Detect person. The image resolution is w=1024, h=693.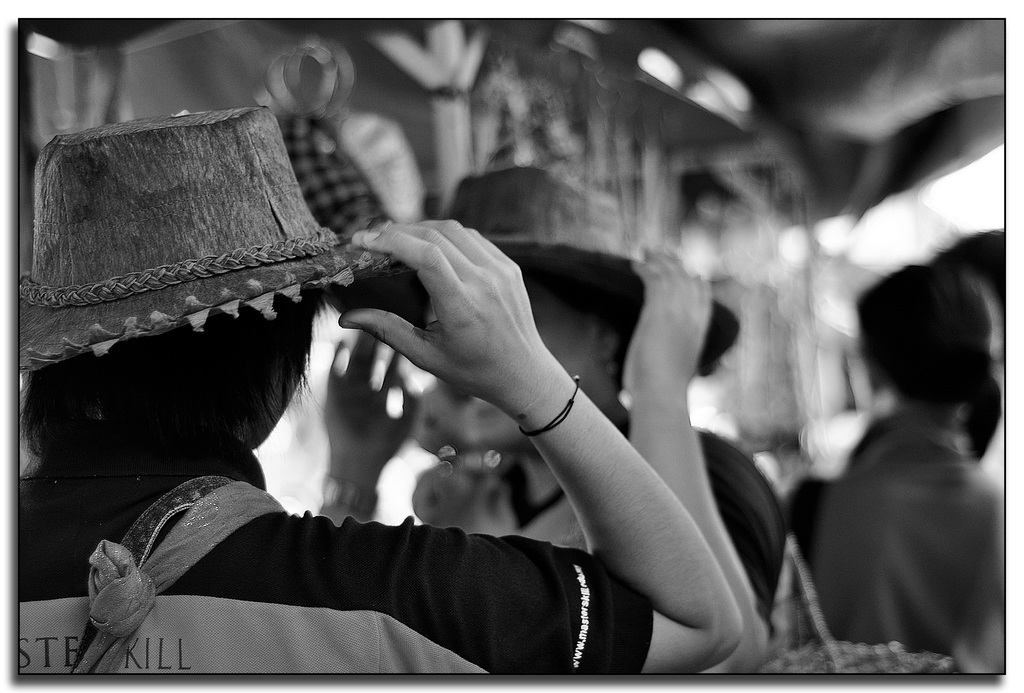
13,94,747,675.
